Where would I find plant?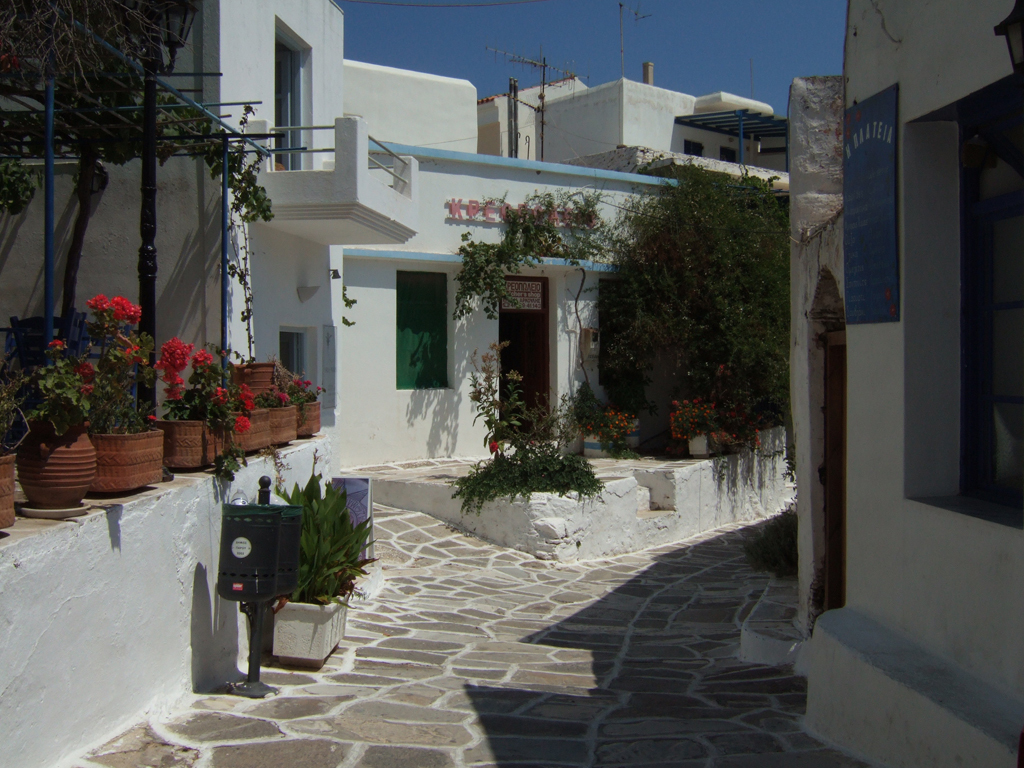
At pyautogui.locateOnScreen(660, 394, 722, 459).
